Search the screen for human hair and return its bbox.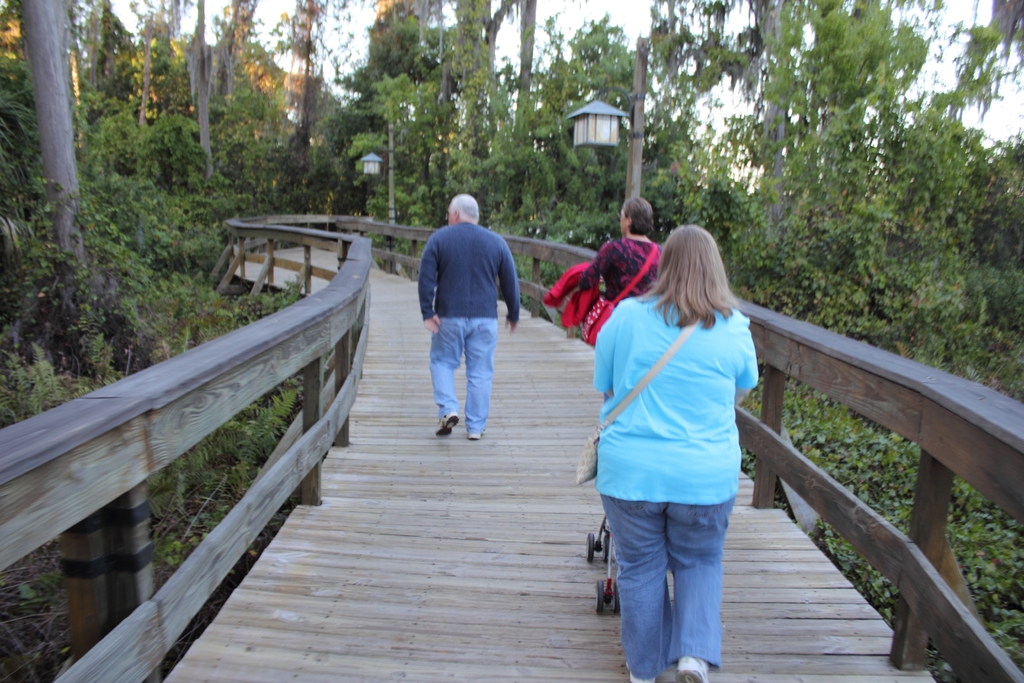
Found: region(620, 193, 655, 235).
